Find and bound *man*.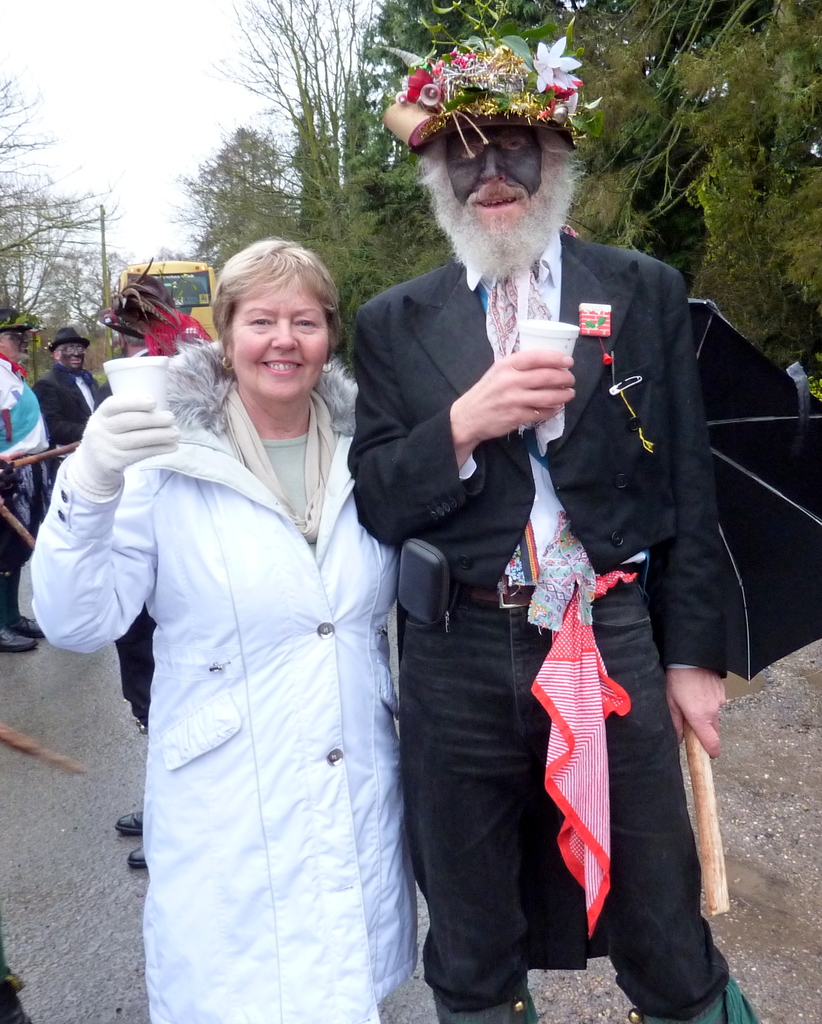
Bound: {"left": 350, "top": 41, "right": 758, "bottom": 1023}.
